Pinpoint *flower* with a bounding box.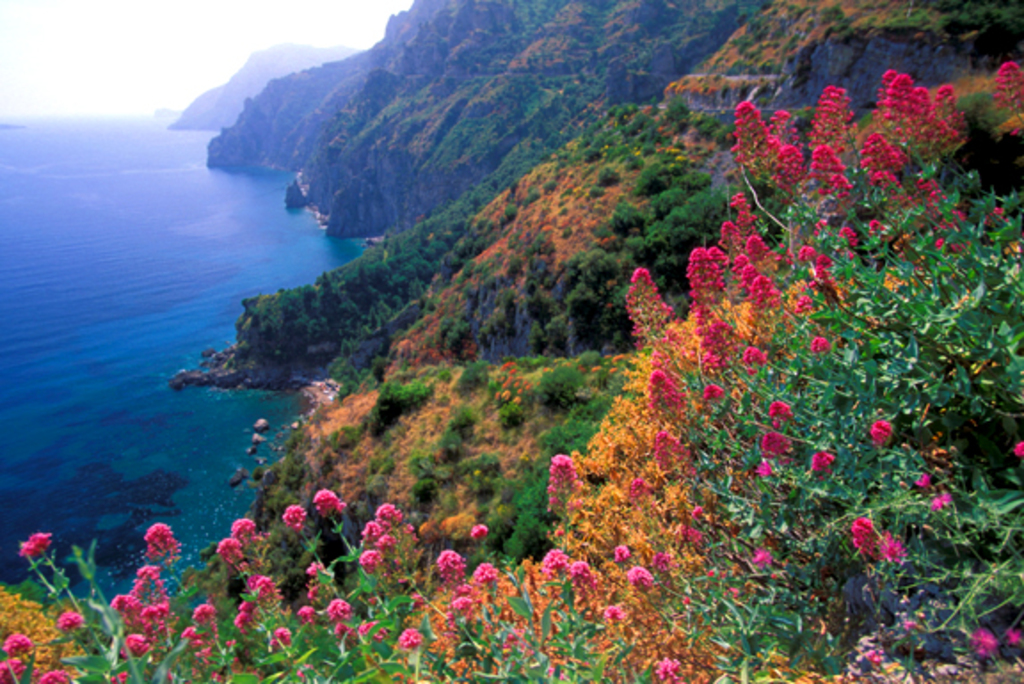
{"left": 324, "top": 595, "right": 356, "bottom": 624}.
